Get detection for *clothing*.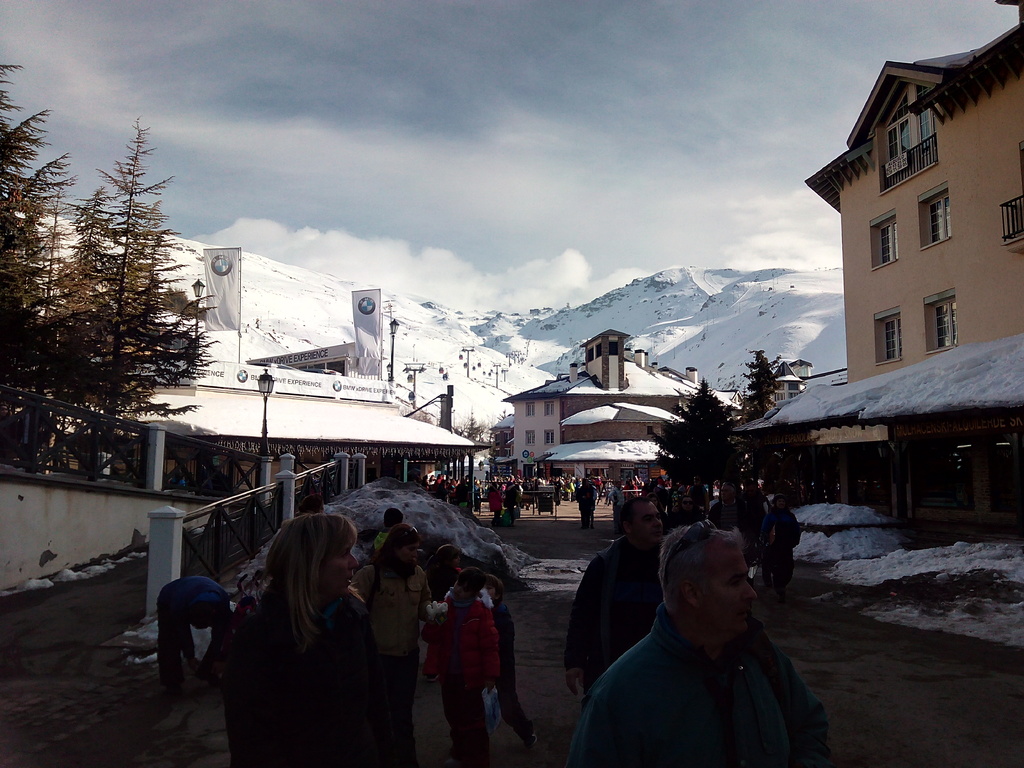
Detection: 156,570,204,716.
